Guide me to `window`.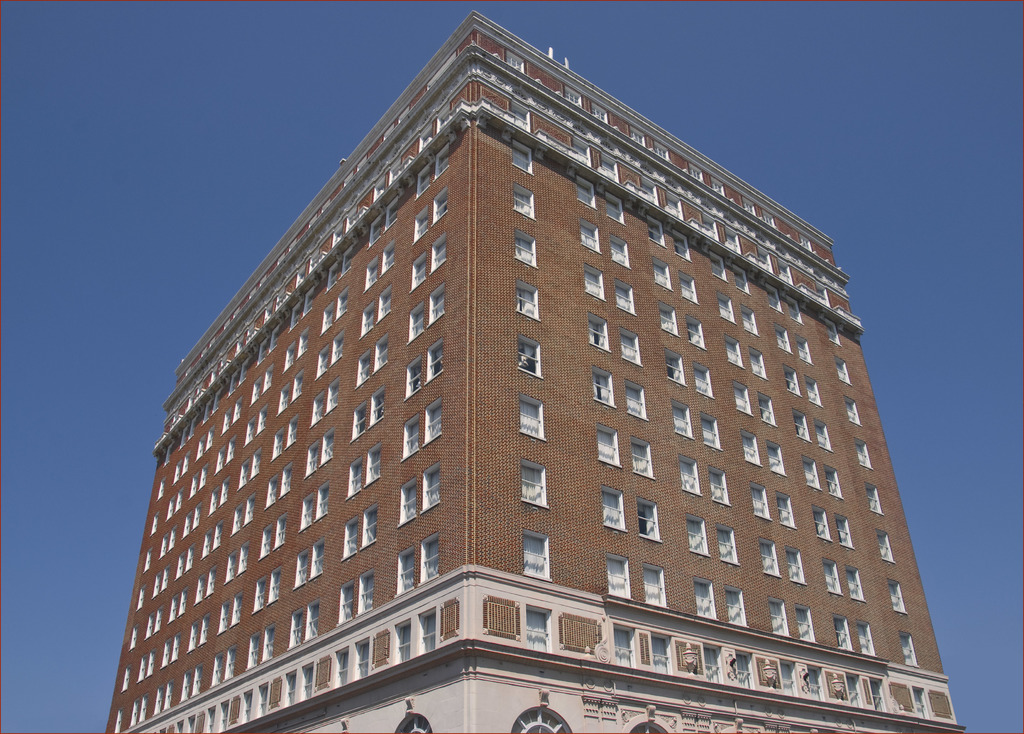
Guidance: [left=629, top=497, right=670, bottom=541].
